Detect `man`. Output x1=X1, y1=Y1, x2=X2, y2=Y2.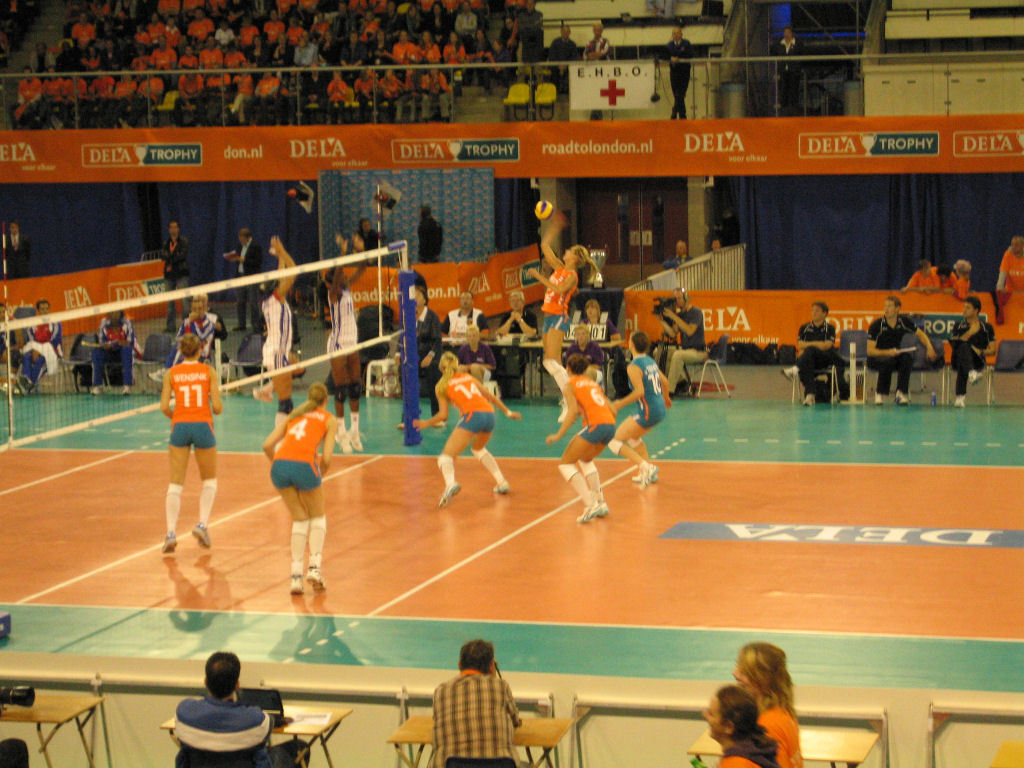
x1=353, y1=216, x2=379, y2=268.
